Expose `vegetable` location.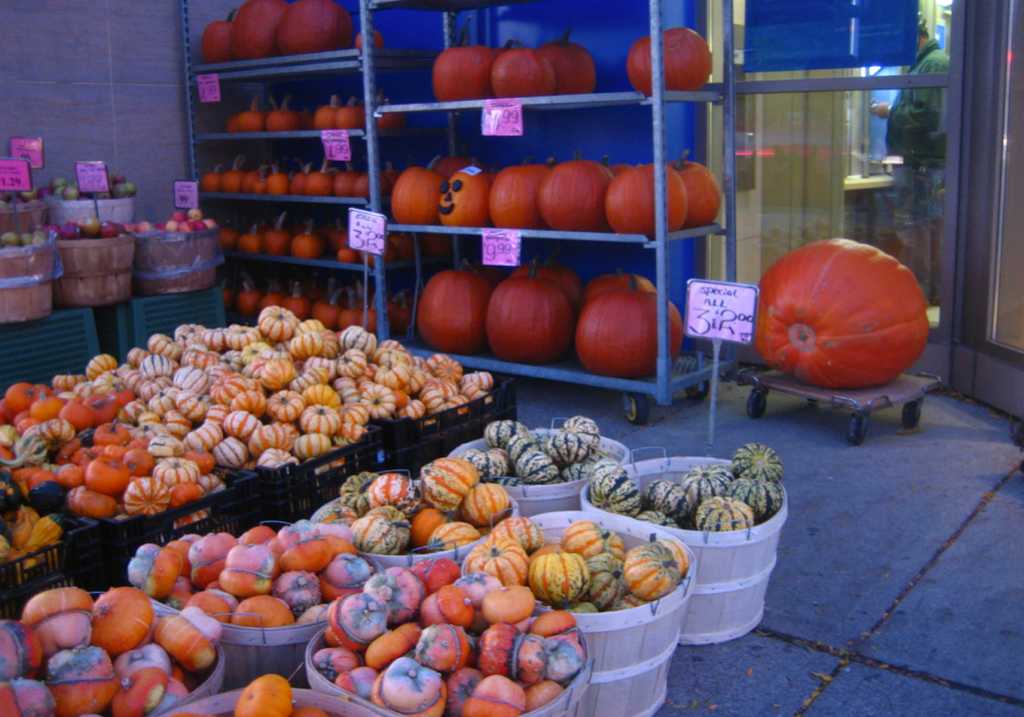
Exposed at (left=383, top=362, right=408, bottom=387).
